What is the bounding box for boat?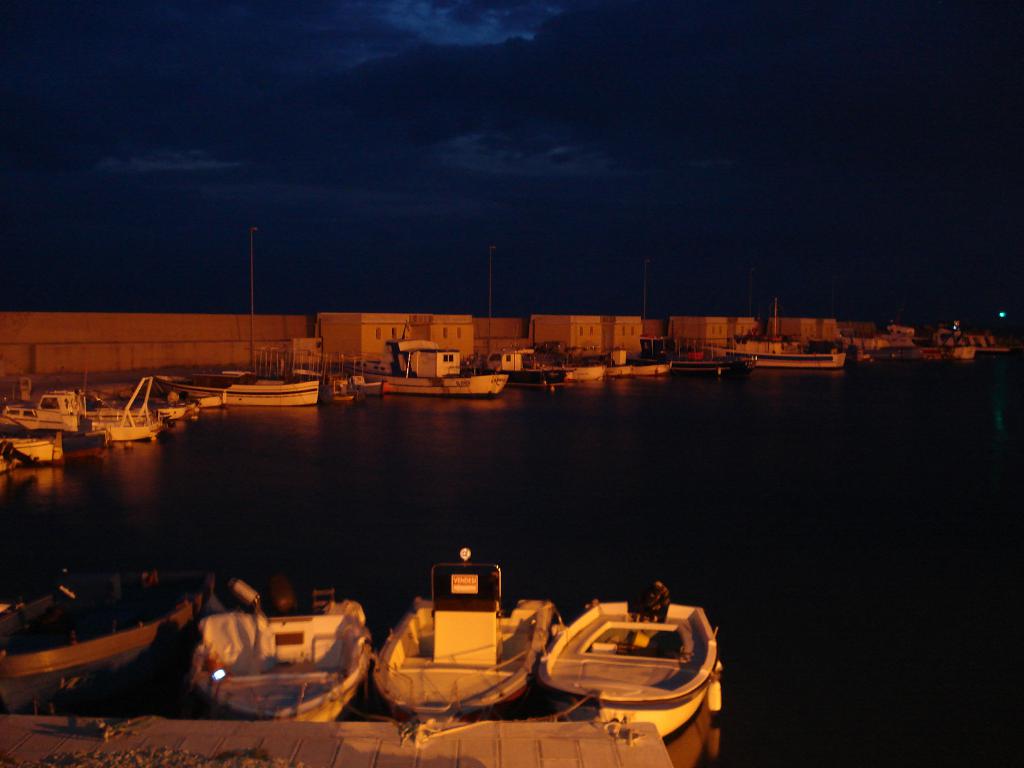
region(342, 339, 507, 395).
